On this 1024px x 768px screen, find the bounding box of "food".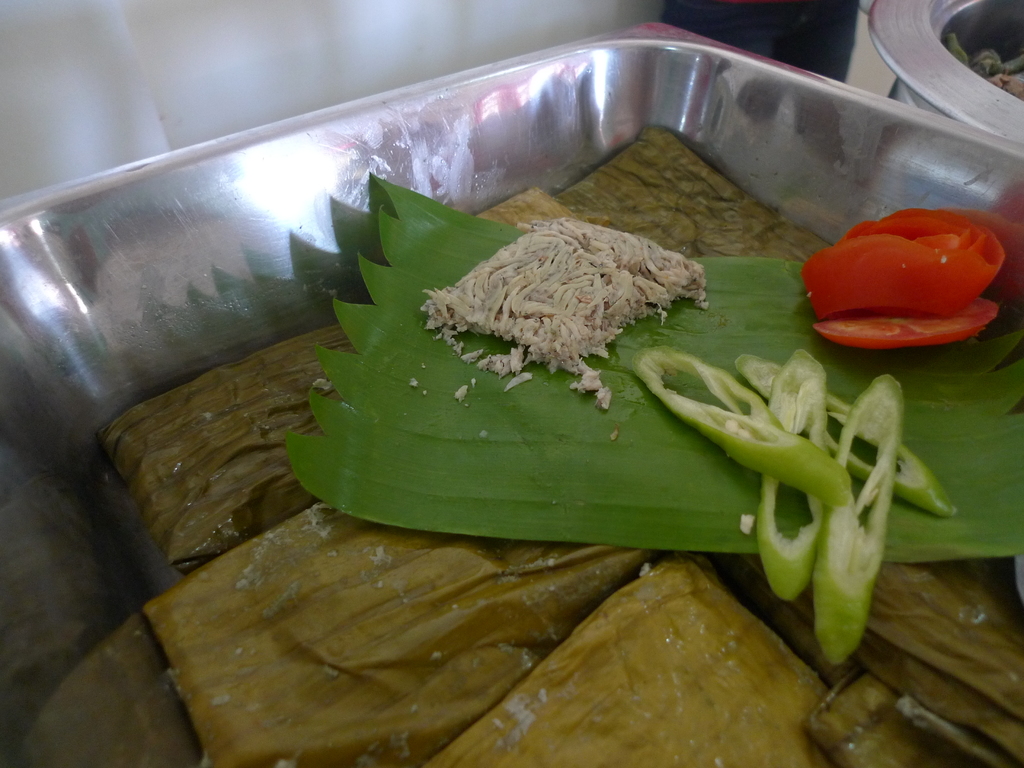
Bounding box: [750,353,834,602].
